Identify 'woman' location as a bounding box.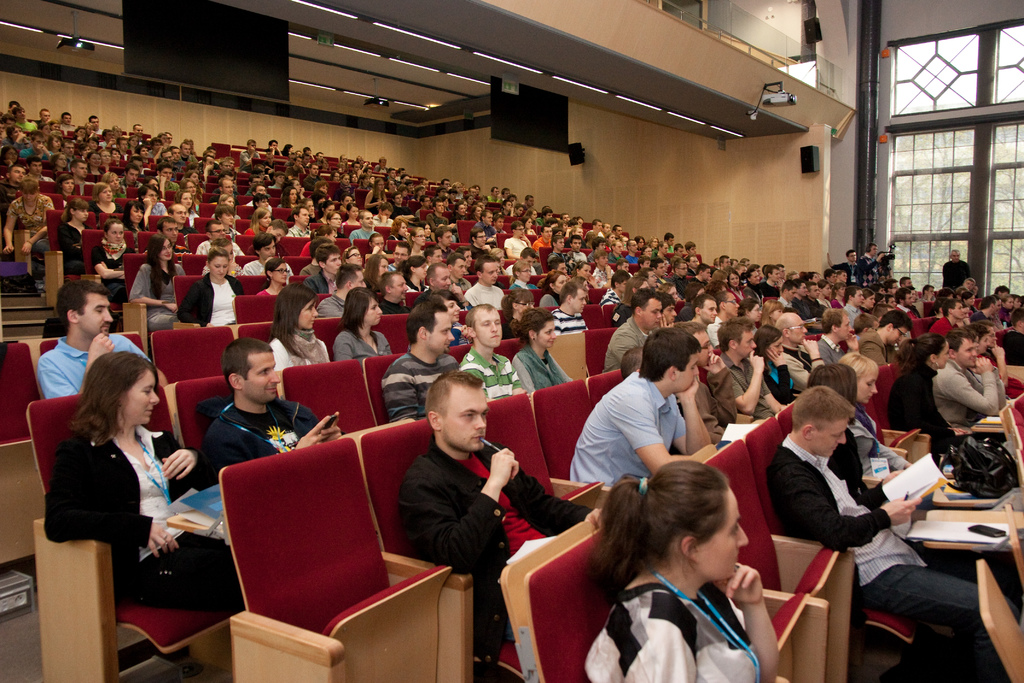
Rect(362, 251, 391, 286).
